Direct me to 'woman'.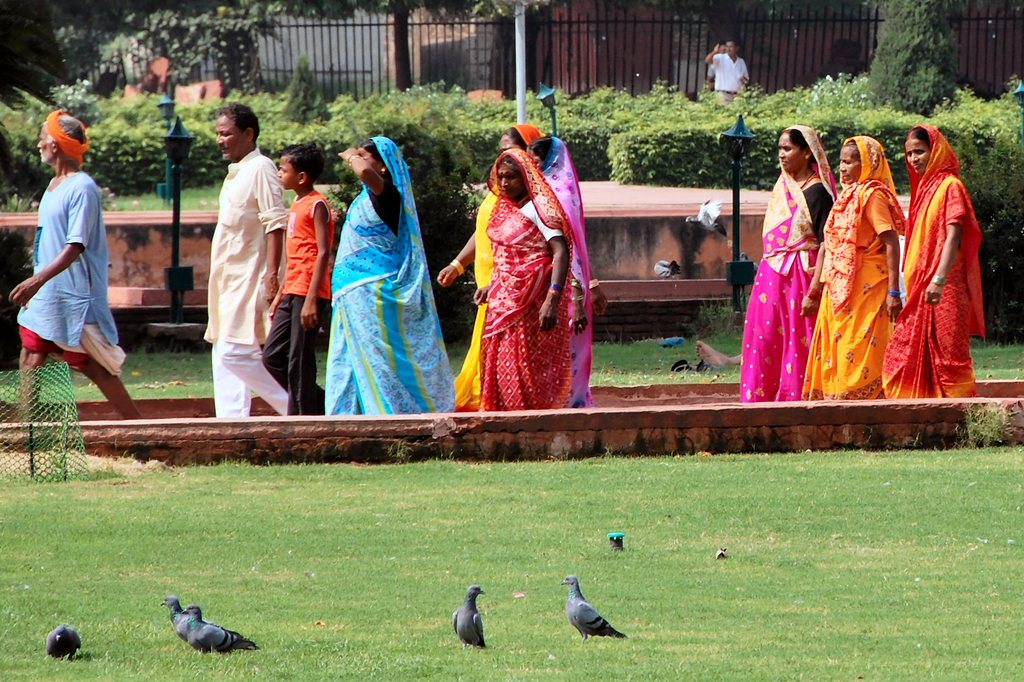
Direction: detection(526, 139, 597, 406).
